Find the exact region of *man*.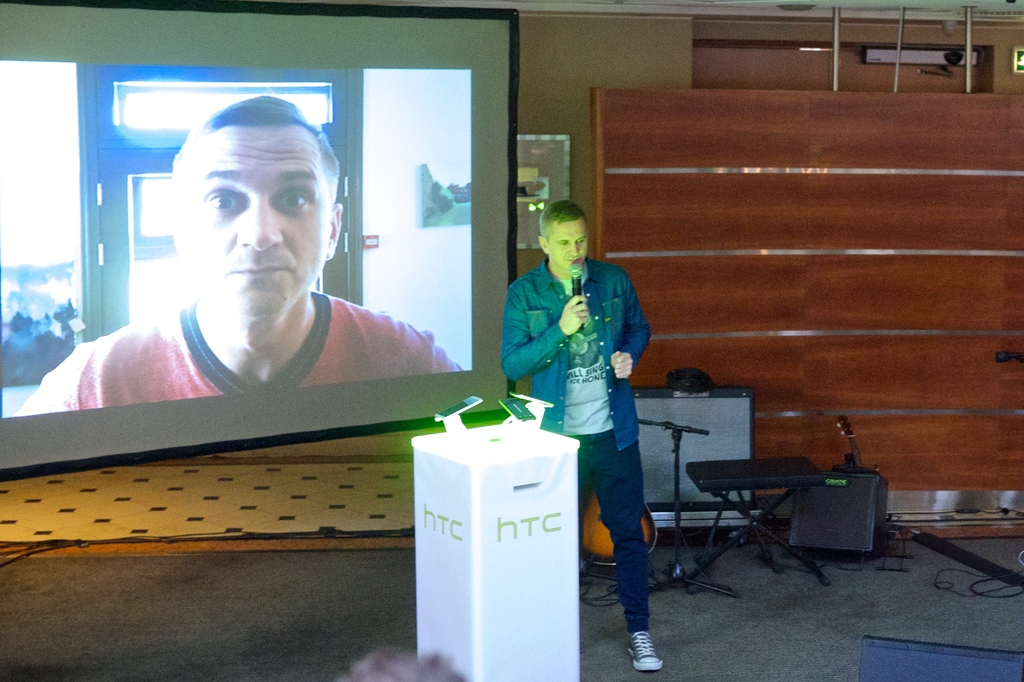
Exact region: 497, 199, 662, 670.
